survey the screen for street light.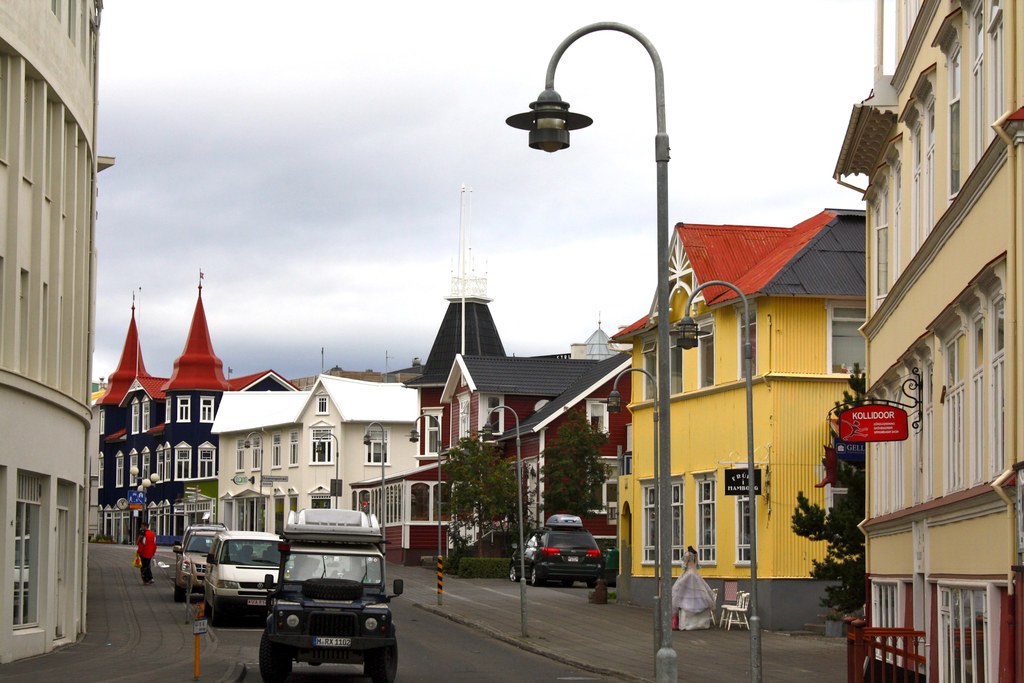
Survey found: (132,461,158,524).
